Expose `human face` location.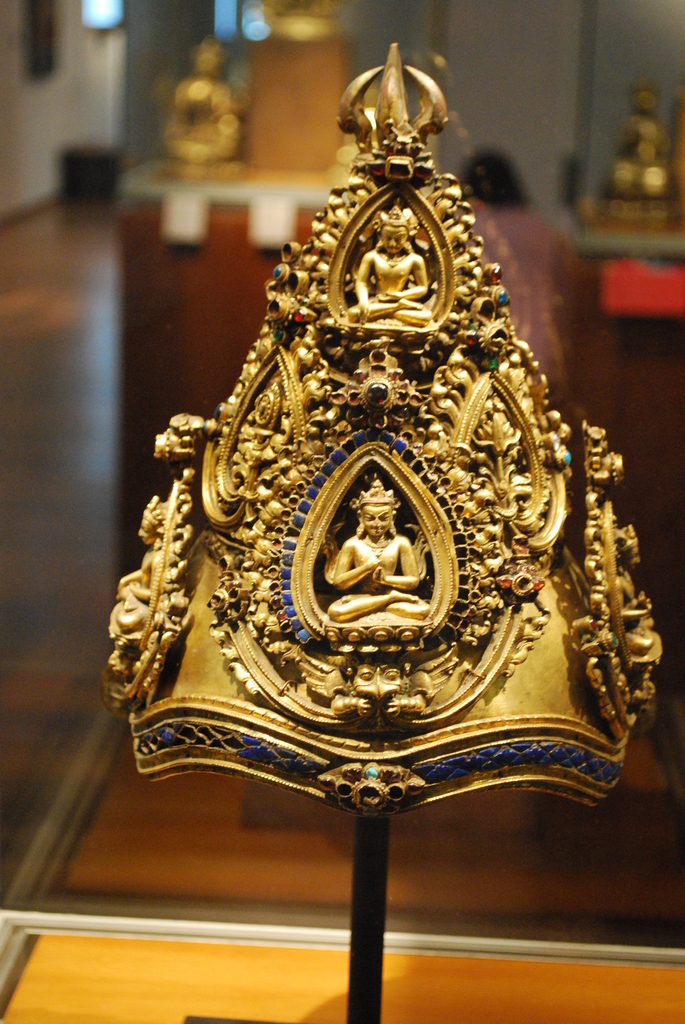
Exposed at [x1=379, y1=232, x2=405, y2=254].
